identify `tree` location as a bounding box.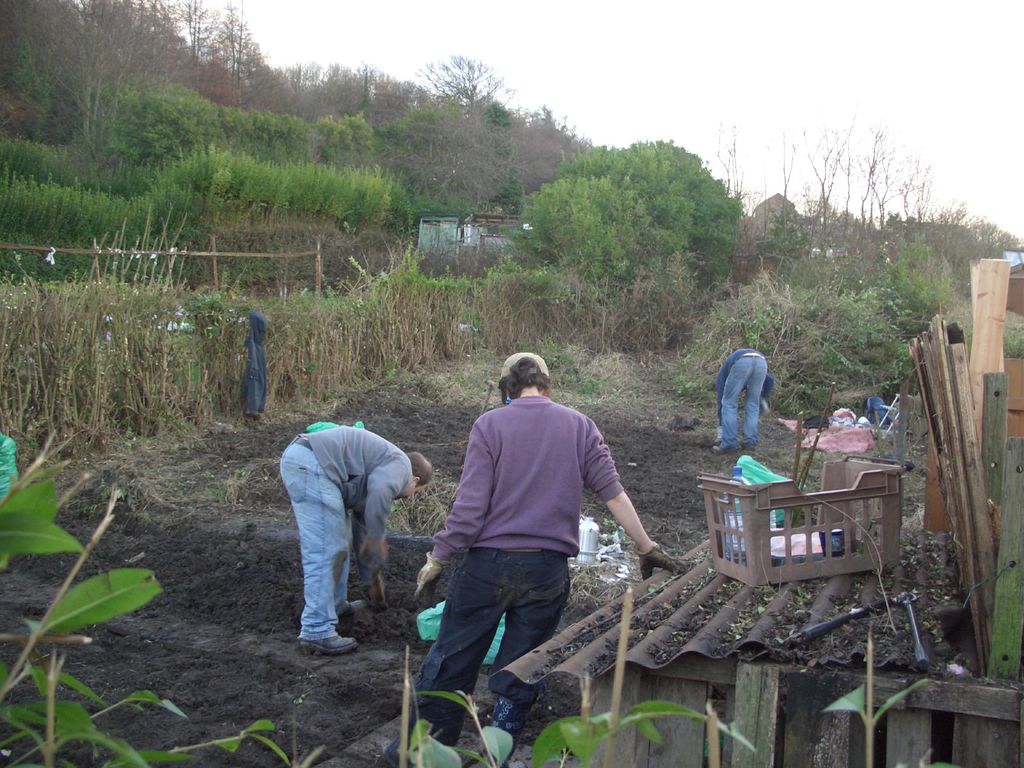
l=516, t=170, r=641, b=310.
